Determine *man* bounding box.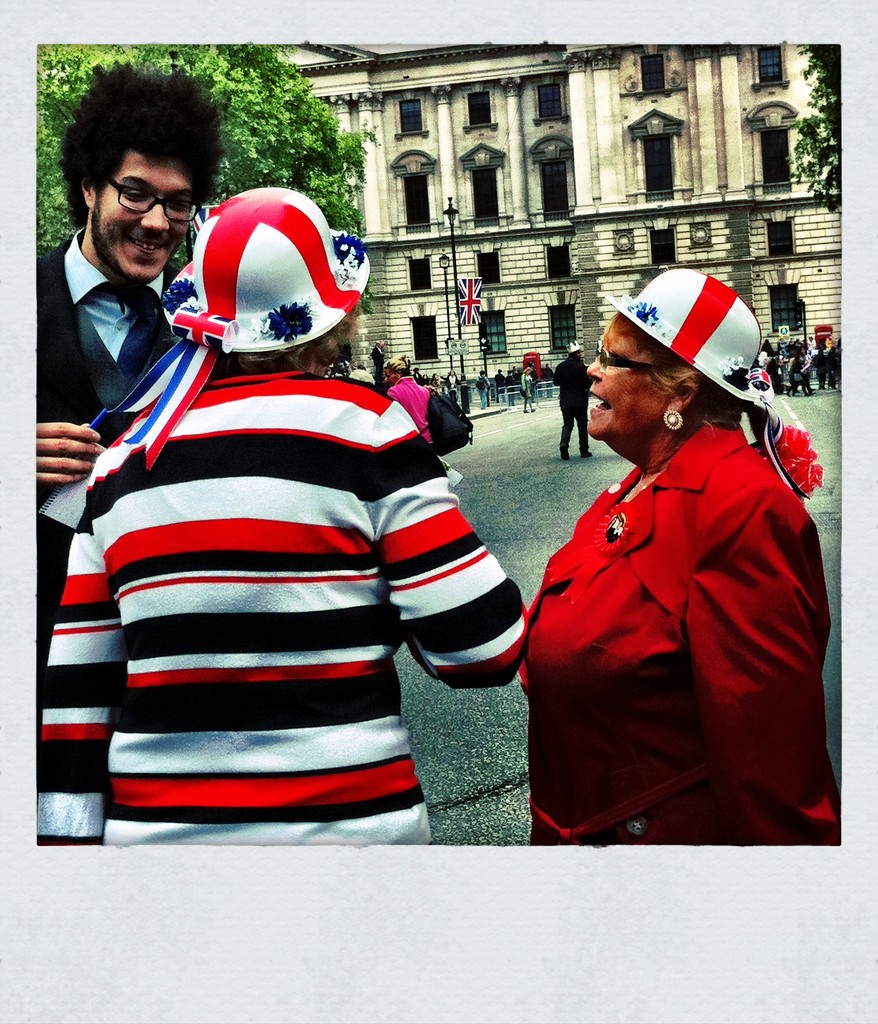
Determined: (825, 333, 836, 349).
